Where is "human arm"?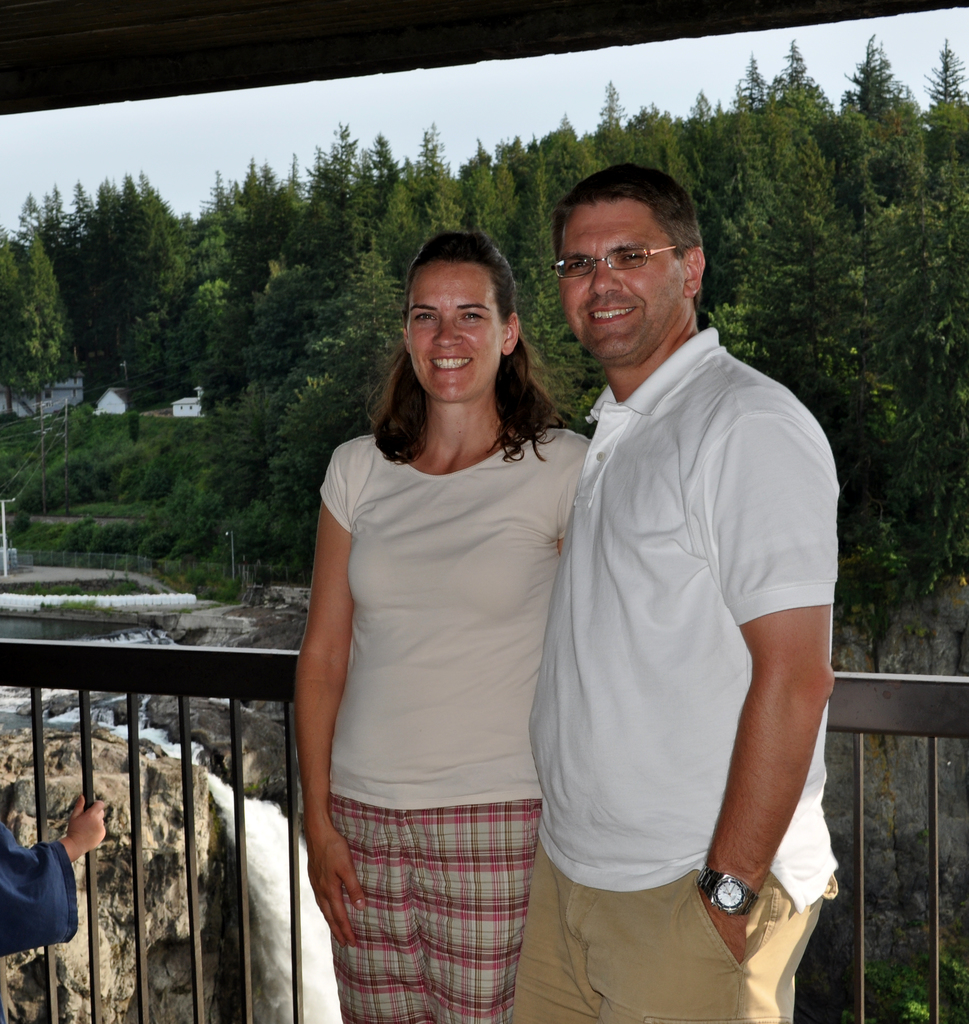
select_region(288, 442, 362, 952).
